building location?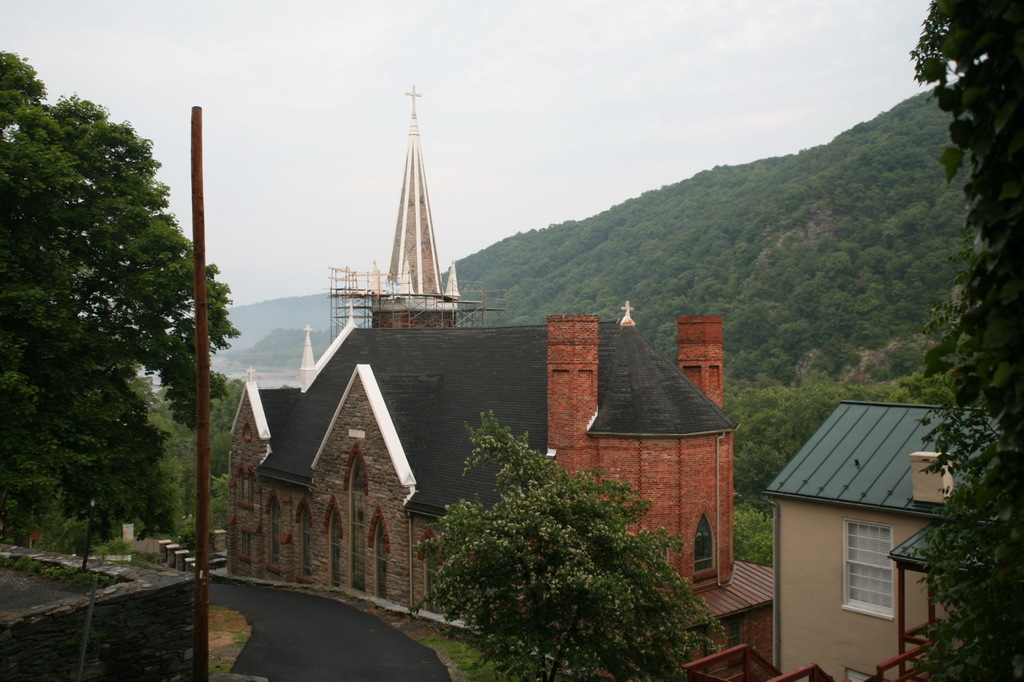
x1=758 y1=396 x2=1020 y2=681
